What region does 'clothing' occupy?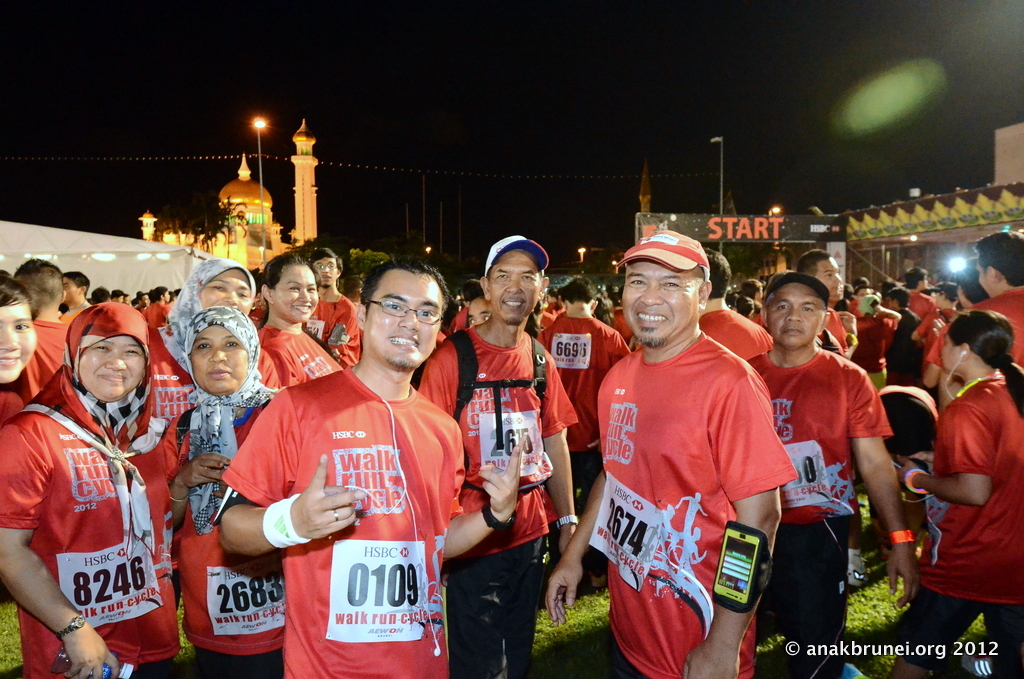
bbox=(169, 304, 286, 678).
